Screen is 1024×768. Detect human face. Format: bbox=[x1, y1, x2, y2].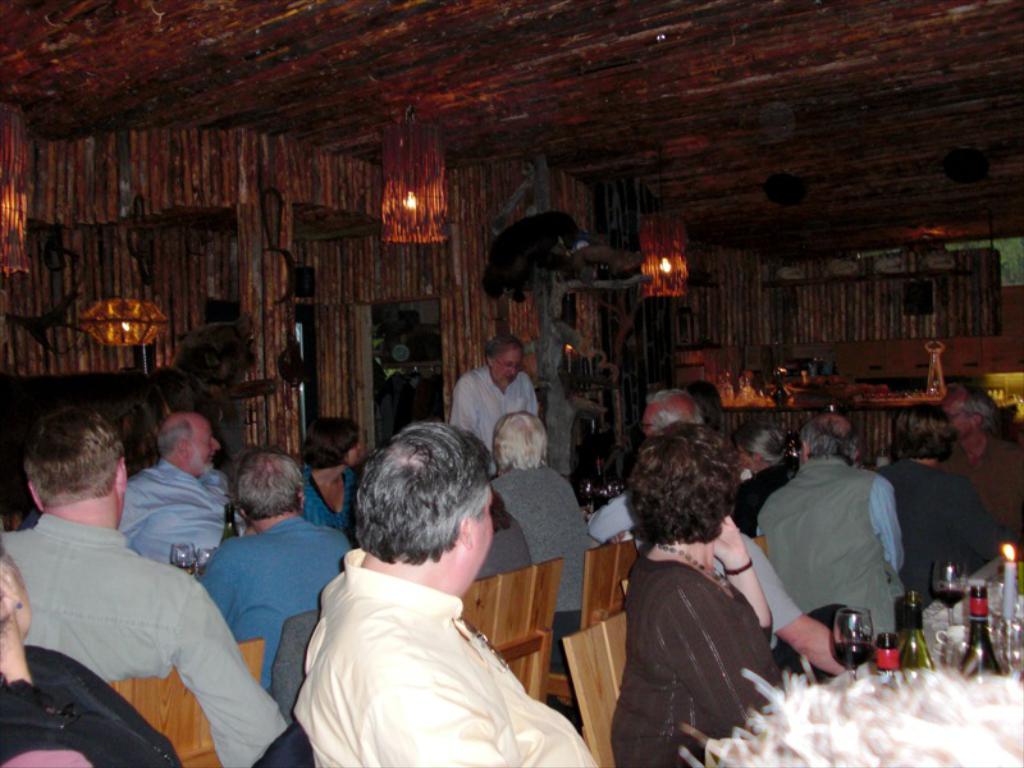
bbox=[462, 483, 492, 595].
